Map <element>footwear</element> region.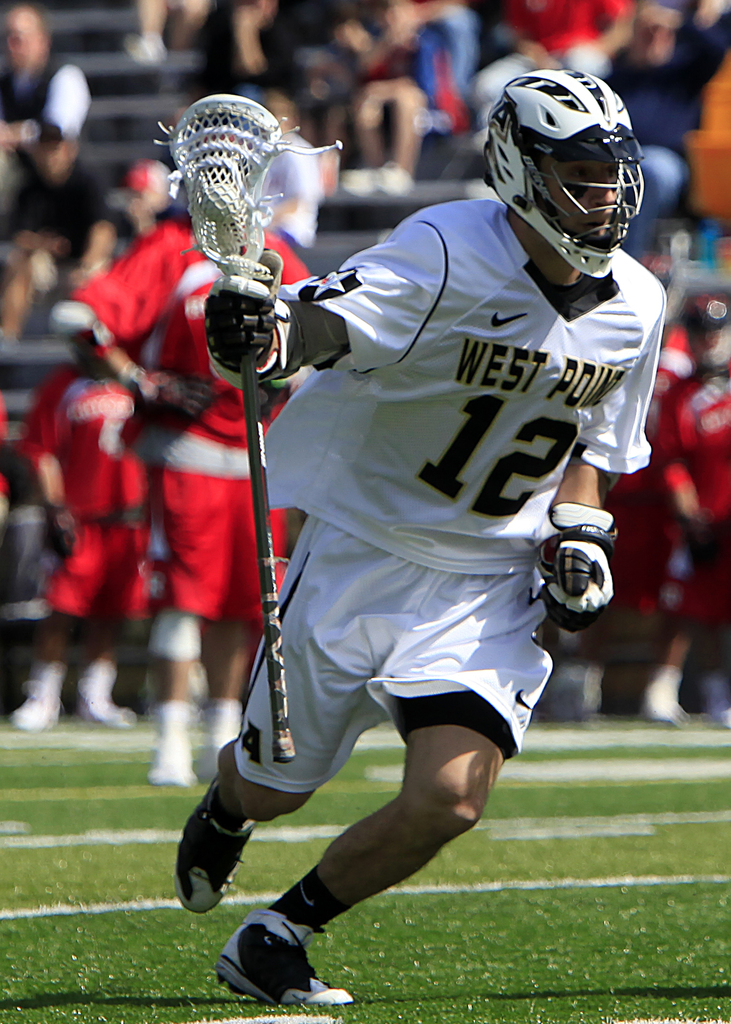
Mapped to 214,914,342,1014.
